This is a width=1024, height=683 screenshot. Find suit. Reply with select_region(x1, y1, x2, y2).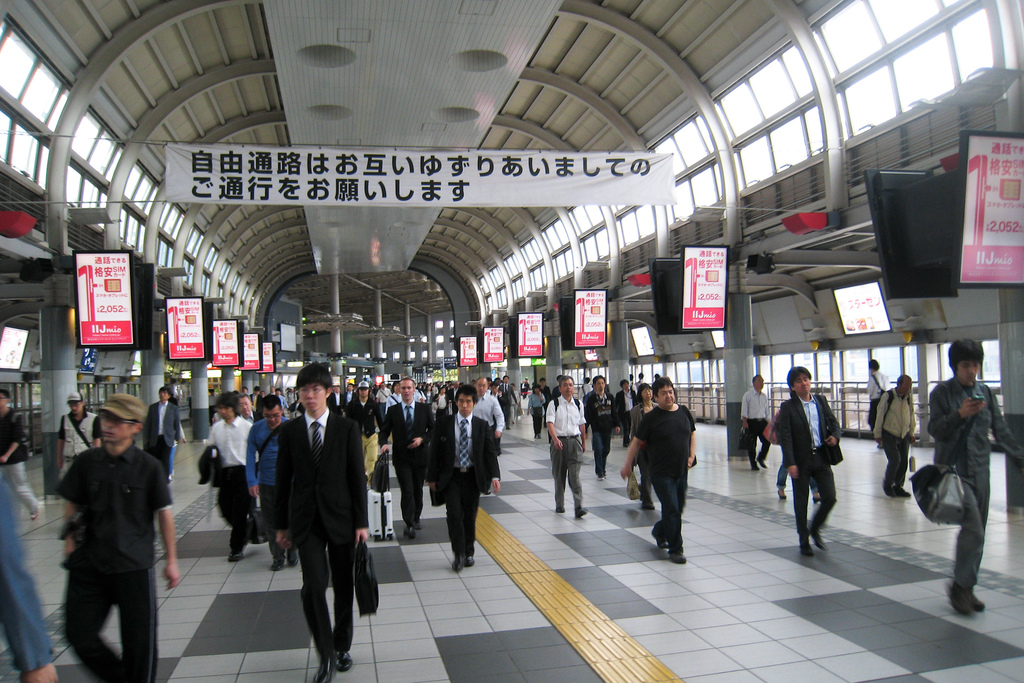
select_region(239, 409, 260, 425).
